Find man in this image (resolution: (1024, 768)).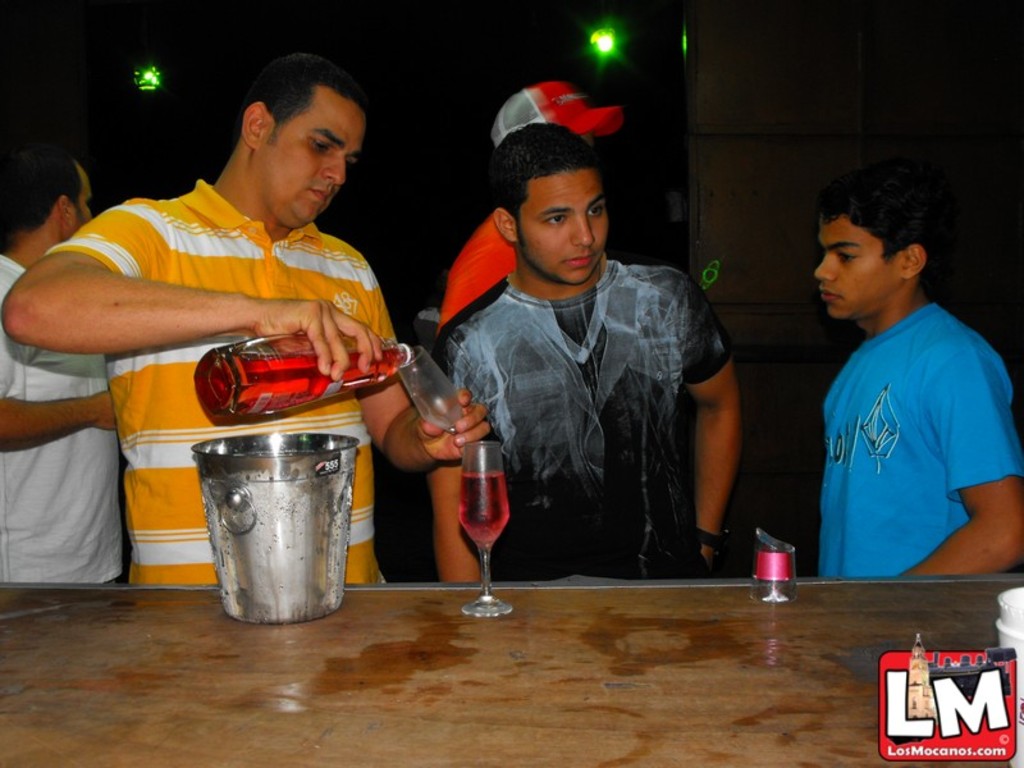
<bbox>0, 156, 132, 579</bbox>.
